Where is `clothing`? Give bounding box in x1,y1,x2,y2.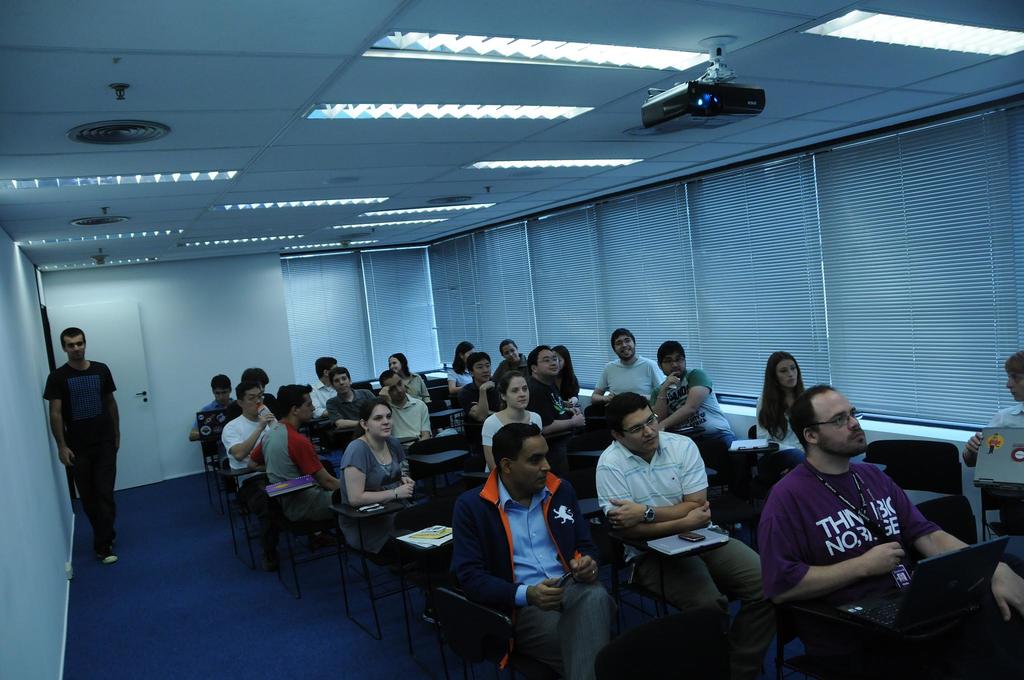
489,344,532,406.
